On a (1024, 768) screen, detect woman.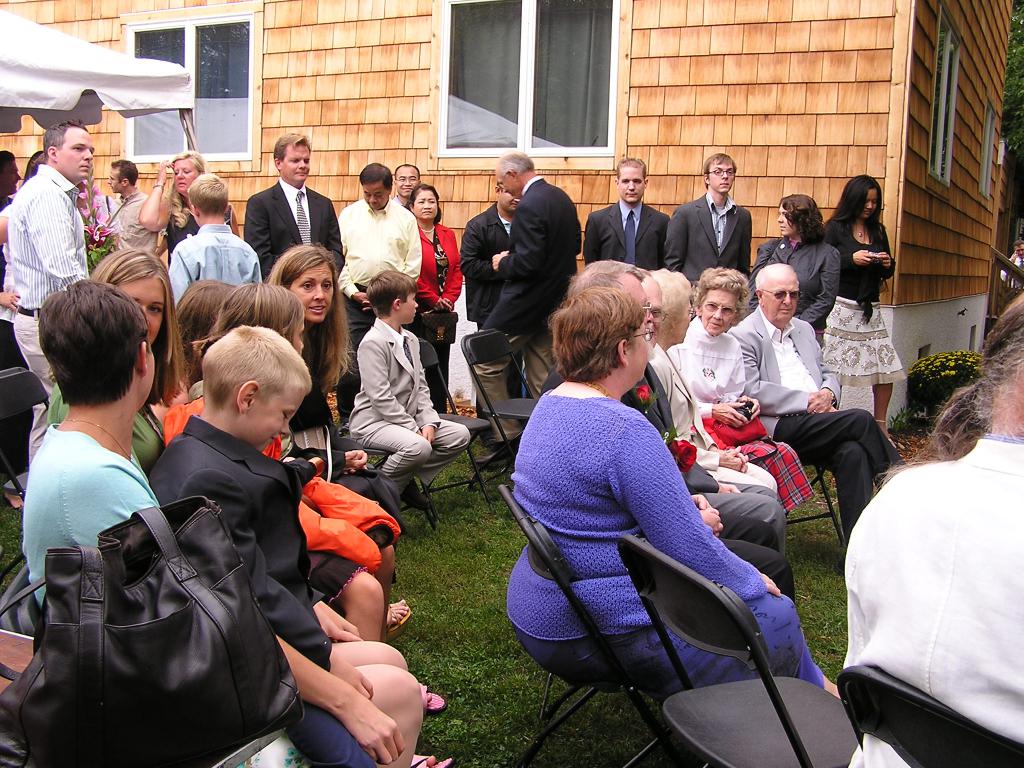
left=0, top=152, right=46, bottom=506.
